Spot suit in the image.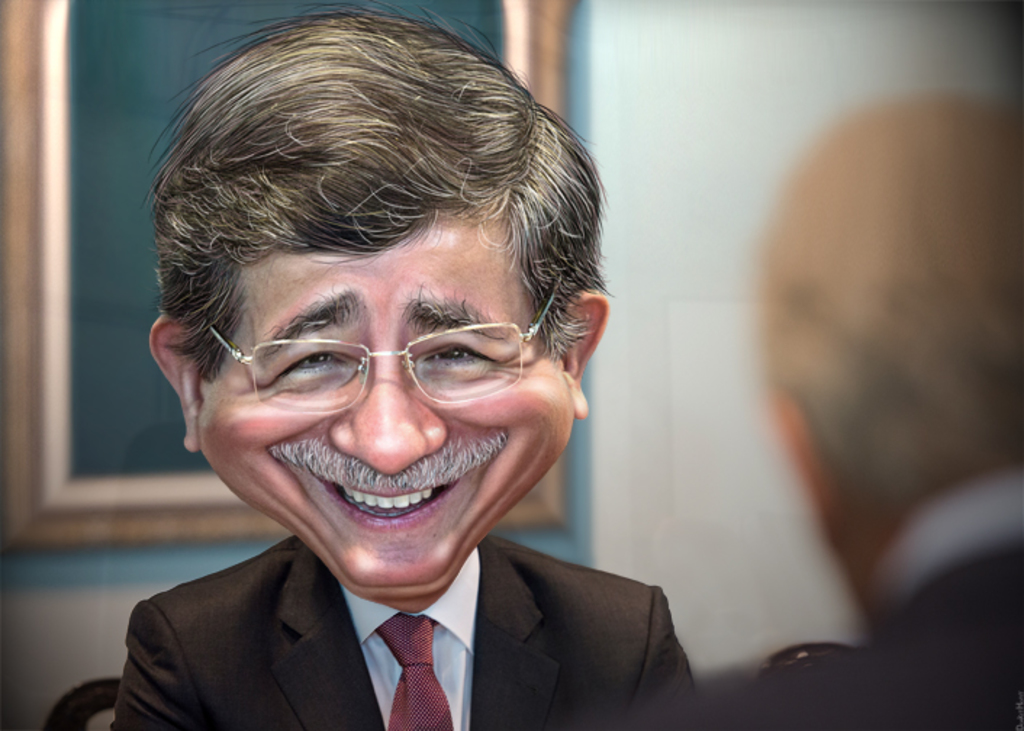
suit found at rect(106, 451, 740, 730).
